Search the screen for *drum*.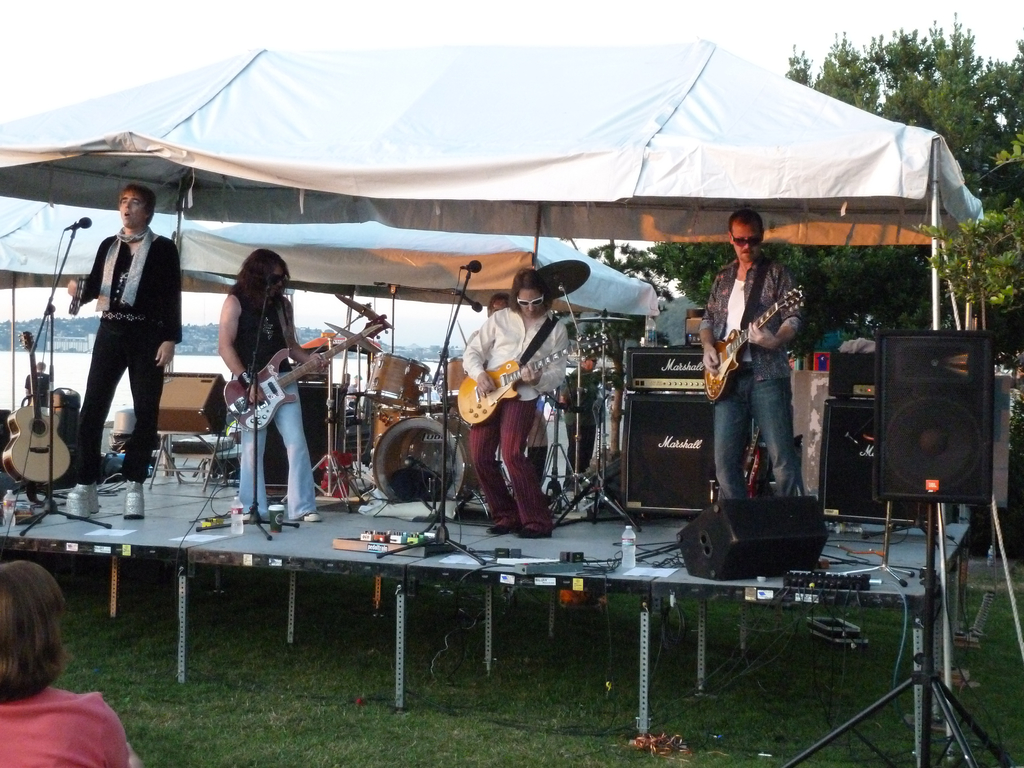
Found at [x1=366, y1=403, x2=497, y2=512].
